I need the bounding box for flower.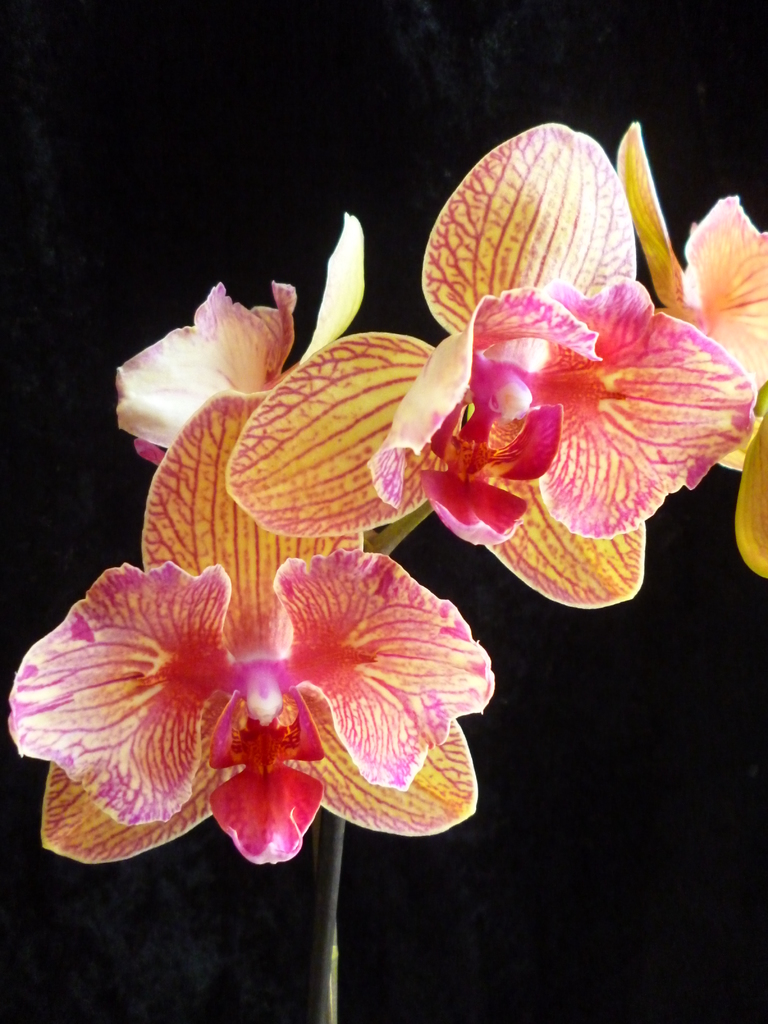
Here it is: l=26, t=519, r=516, b=838.
